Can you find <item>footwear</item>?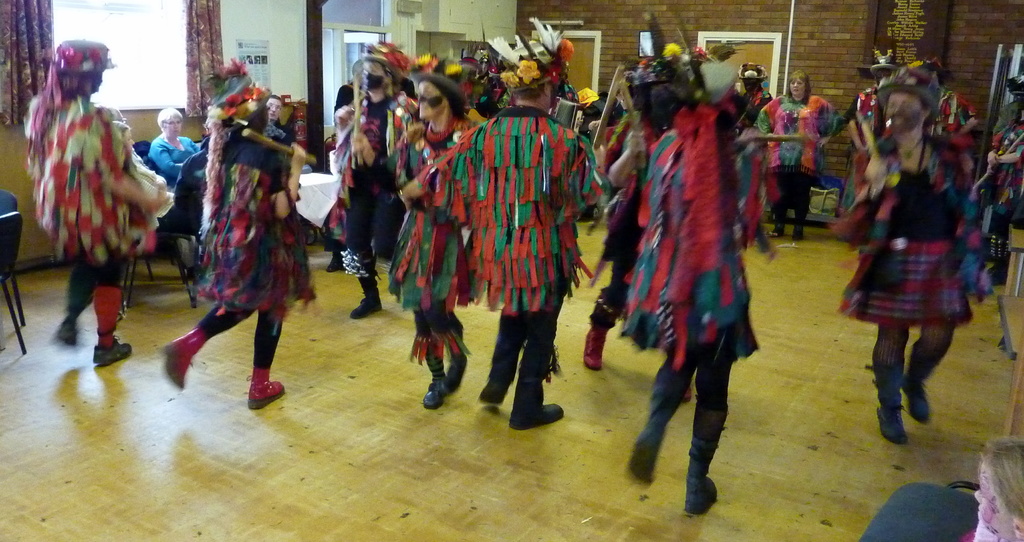
Yes, bounding box: [left=479, top=375, right=510, bottom=406].
